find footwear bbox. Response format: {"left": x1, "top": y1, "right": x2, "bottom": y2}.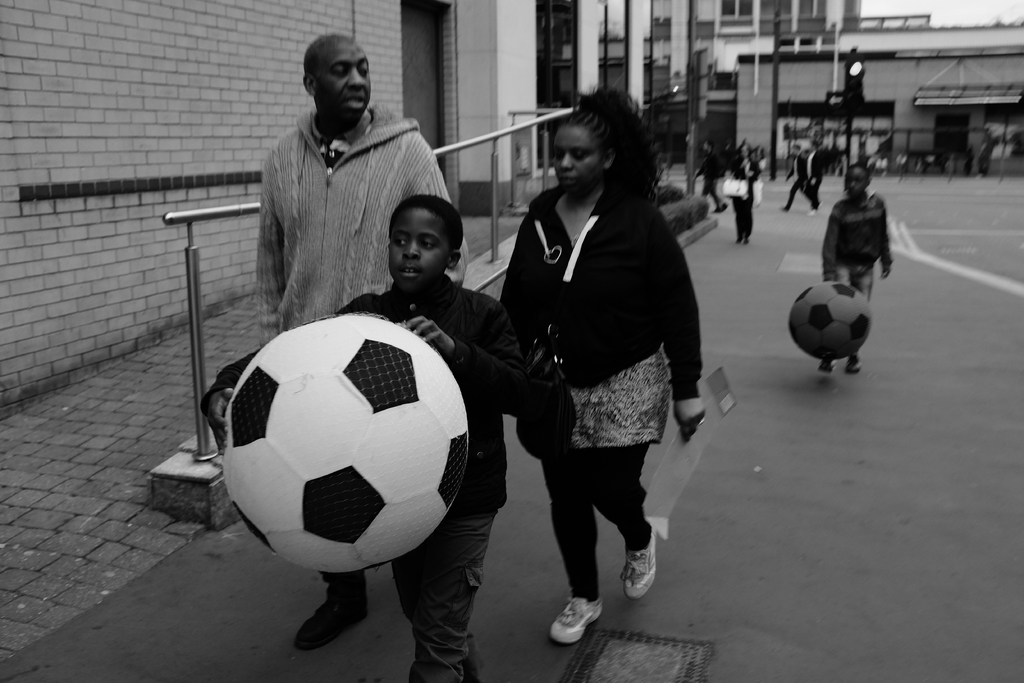
{"left": 625, "top": 533, "right": 659, "bottom": 602}.
